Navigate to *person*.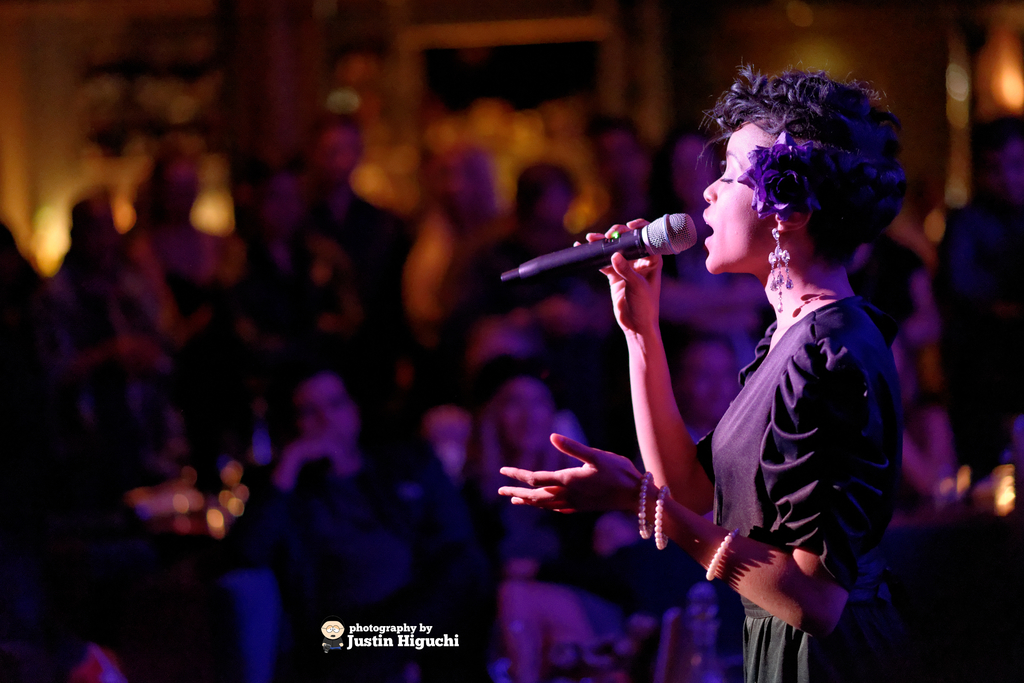
Navigation target: bbox=(576, 117, 668, 258).
